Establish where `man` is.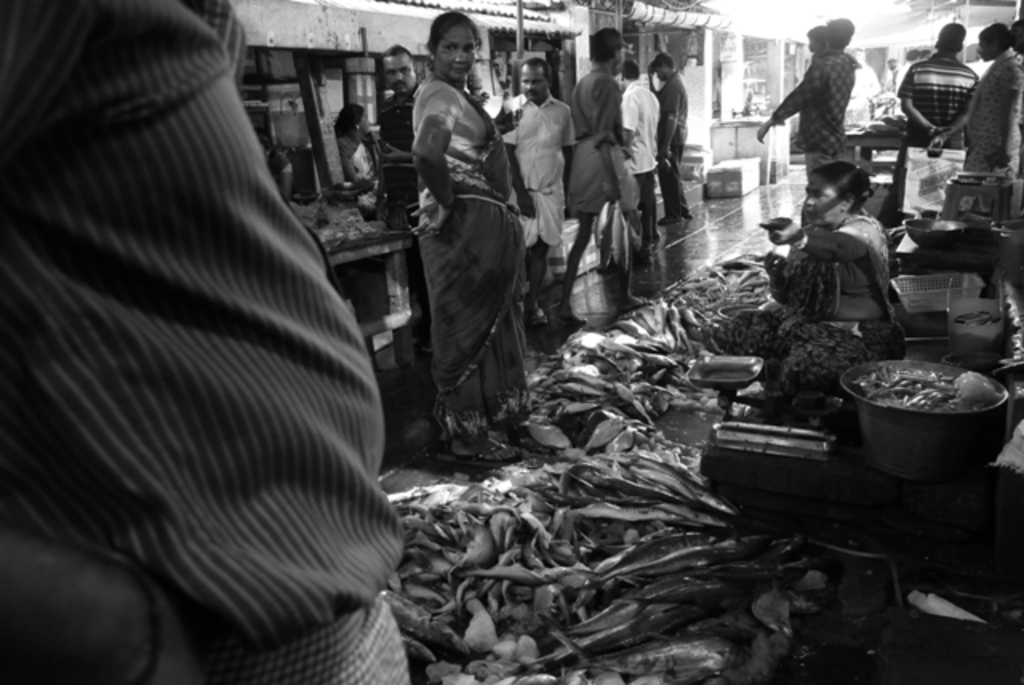
Established at x1=898, y1=48, x2=920, y2=91.
